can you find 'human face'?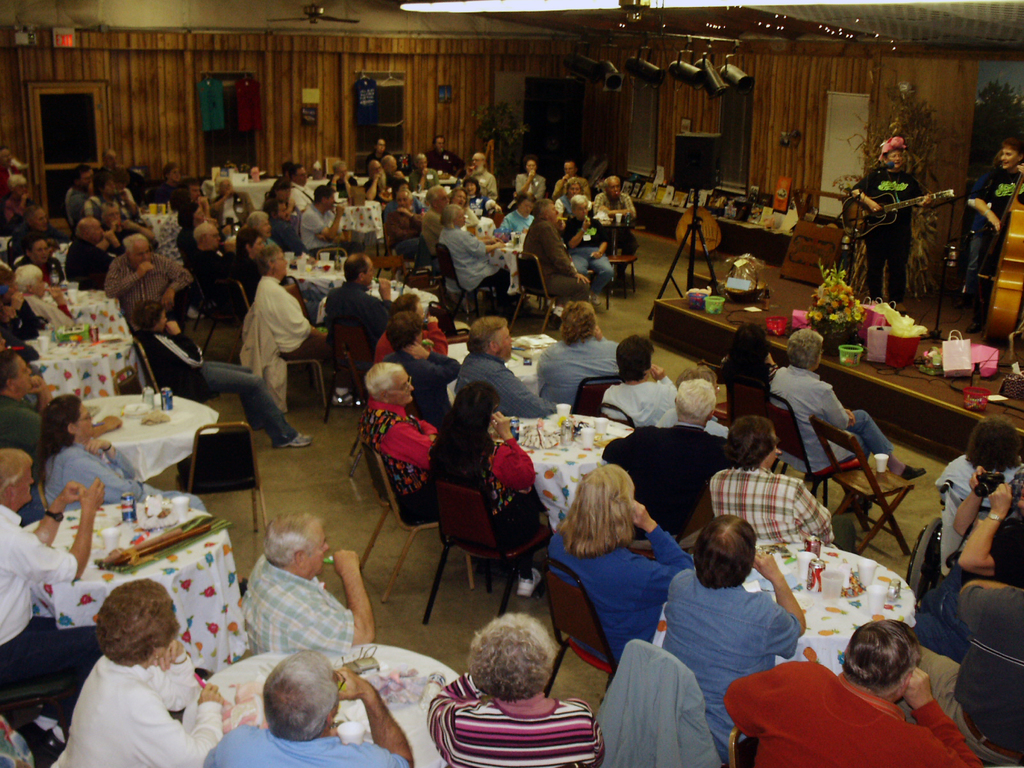
Yes, bounding box: (272, 255, 288, 274).
